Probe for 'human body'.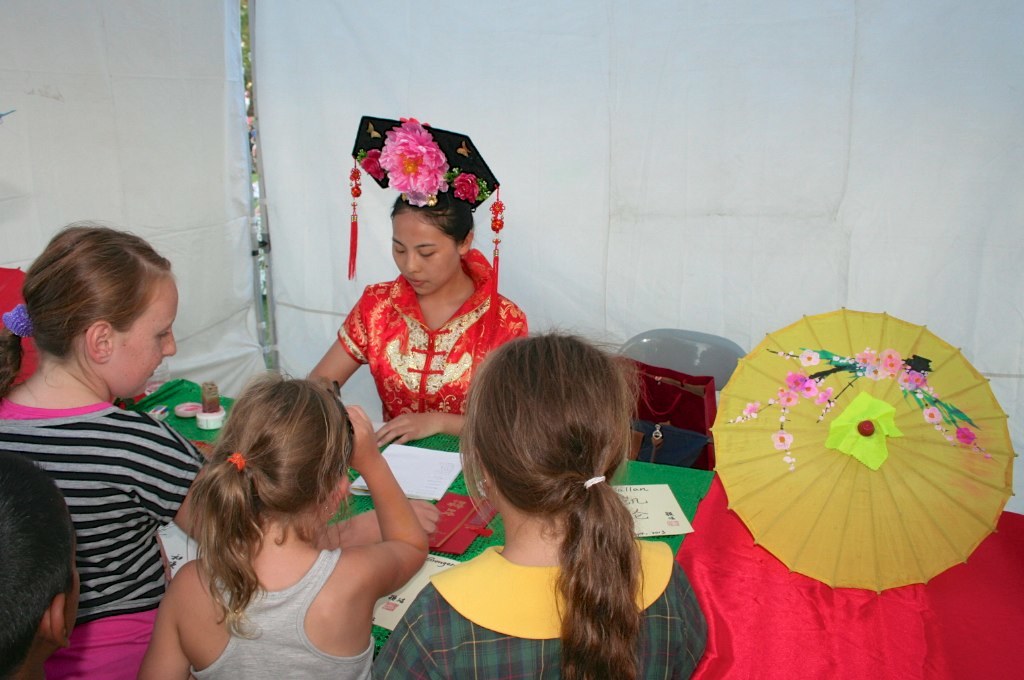
Probe result: locate(4, 224, 233, 675).
